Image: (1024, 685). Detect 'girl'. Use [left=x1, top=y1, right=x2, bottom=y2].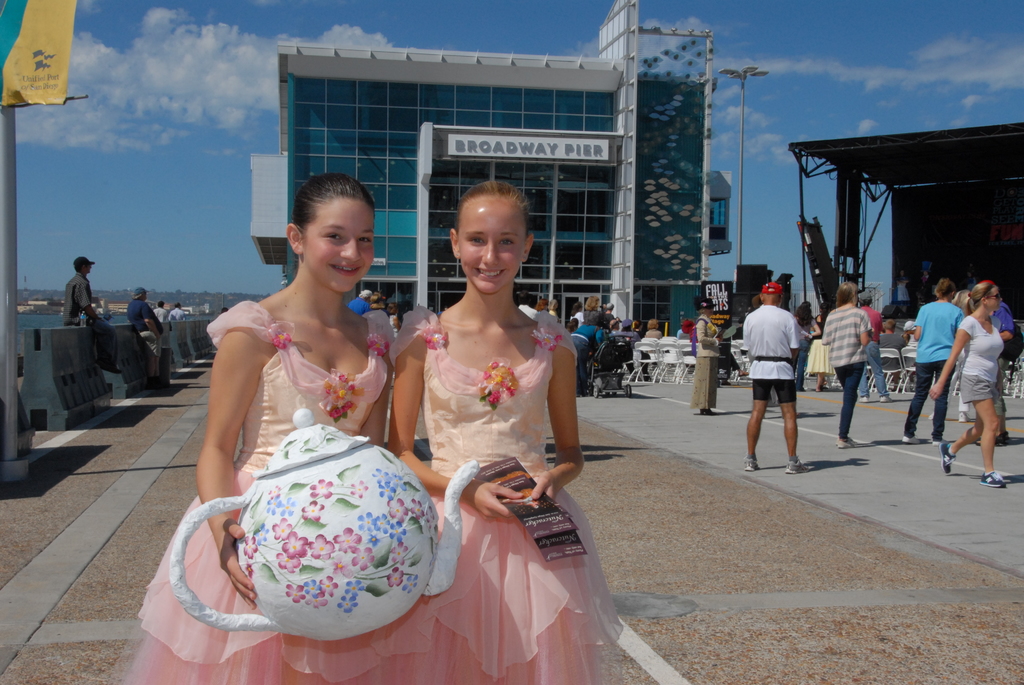
[left=108, top=172, right=397, bottom=684].
